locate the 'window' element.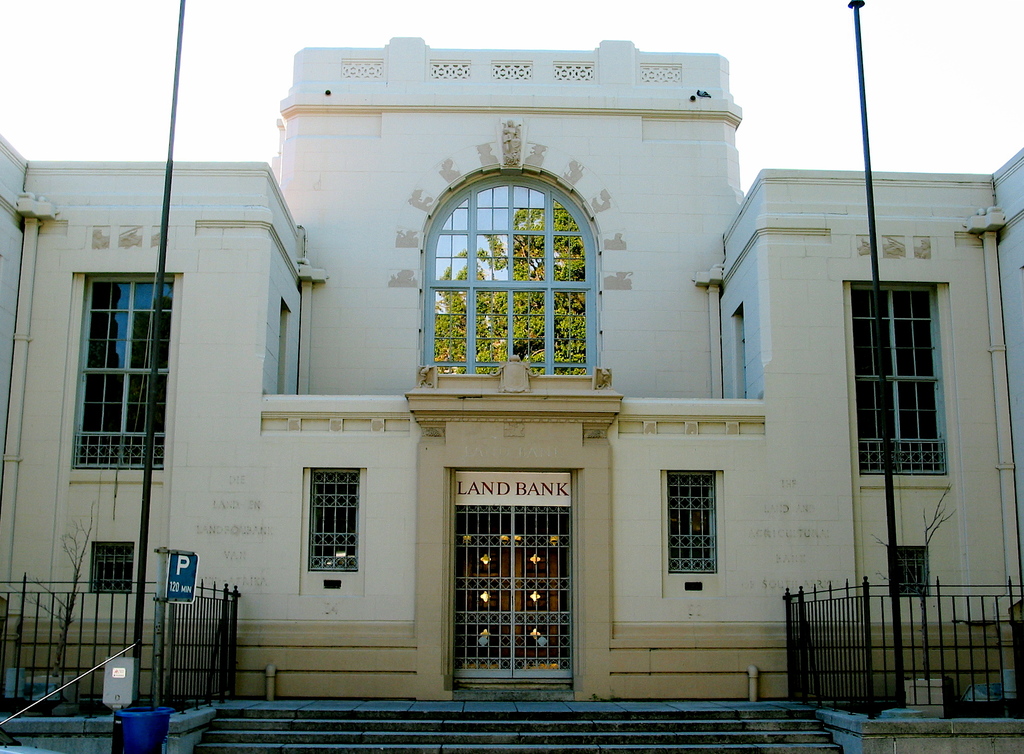
Element bbox: [x1=853, y1=285, x2=954, y2=477].
